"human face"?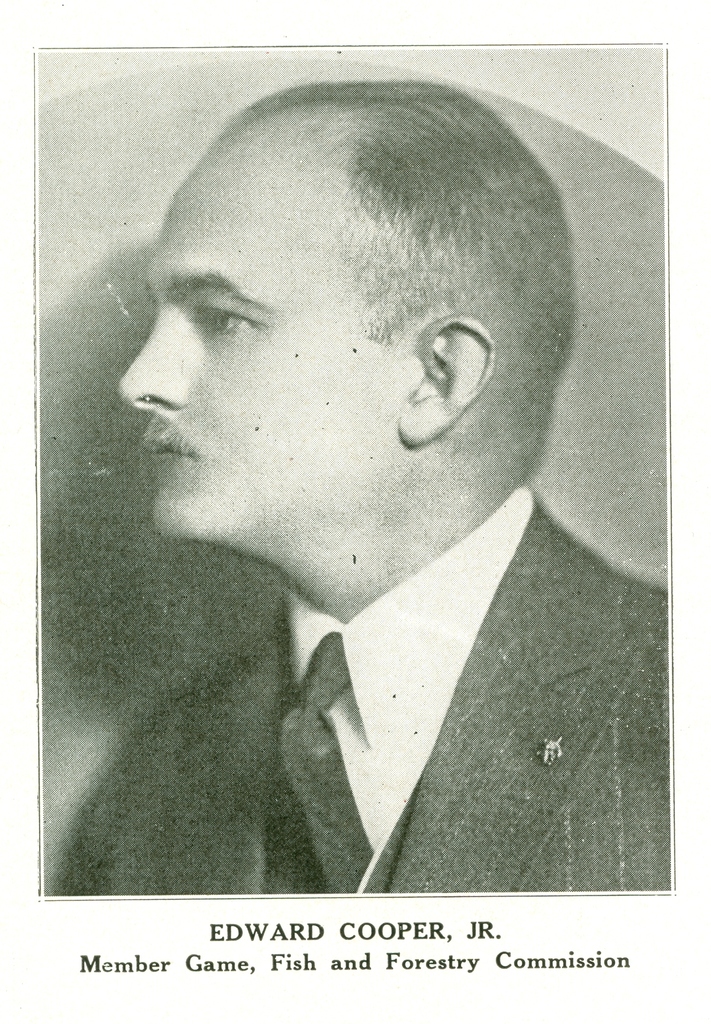
x1=115, y1=120, x2=416, y2=538
